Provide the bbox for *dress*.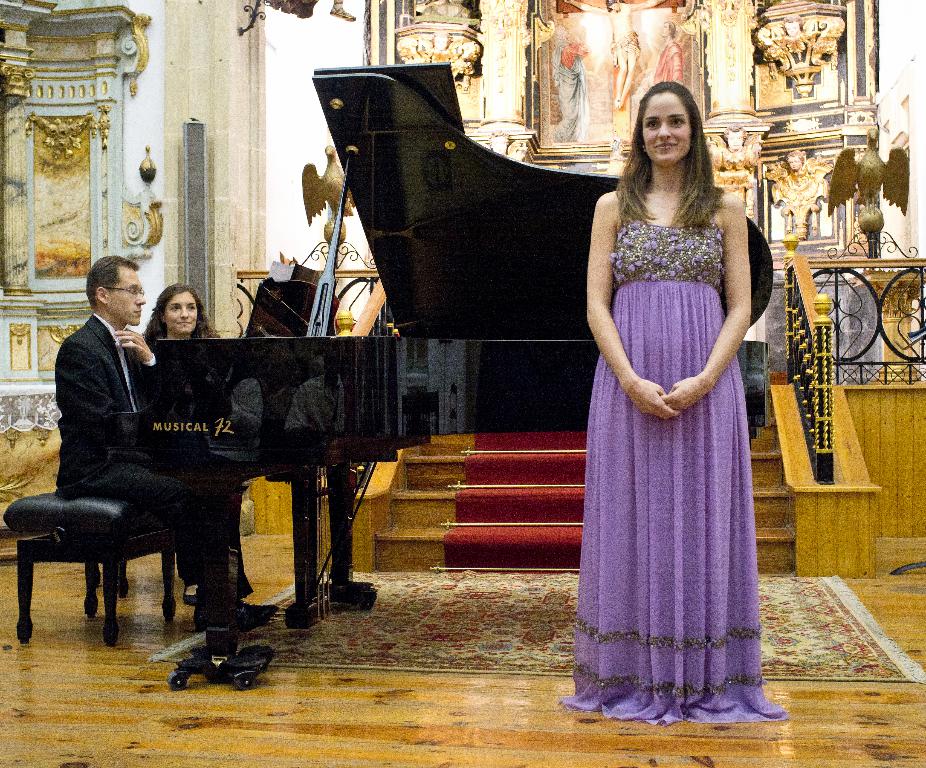
rect(558, 218, 788, 728).
